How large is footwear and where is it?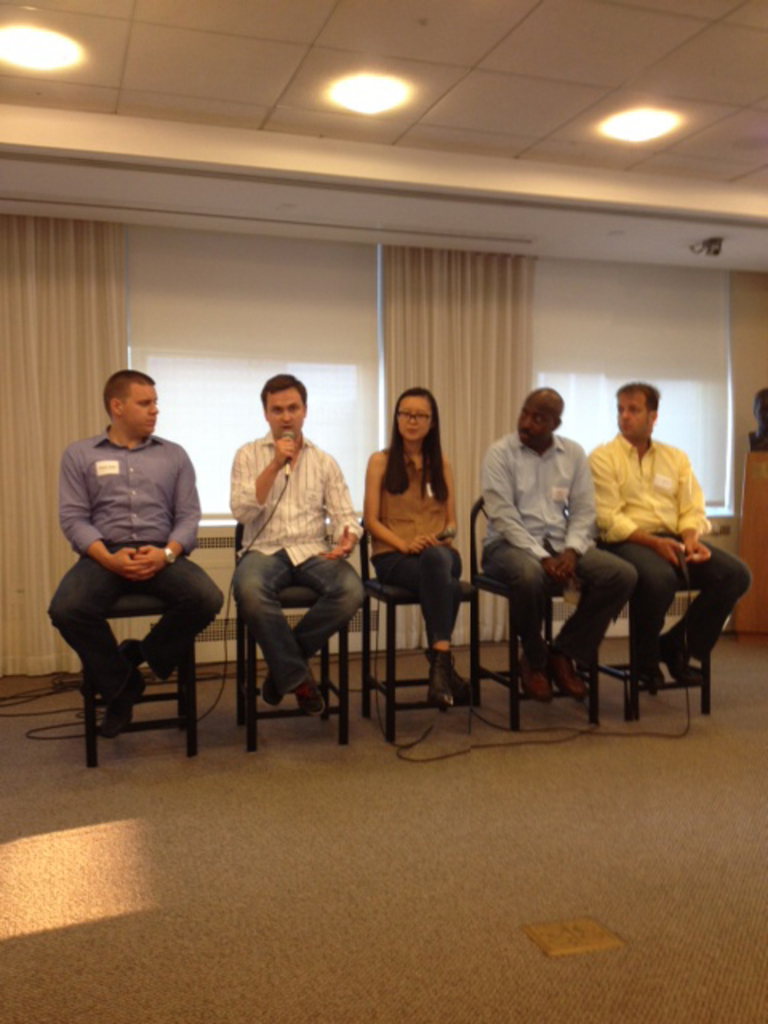
Bounding box: <bbox>629, 658, 662, 698</bbox>.
